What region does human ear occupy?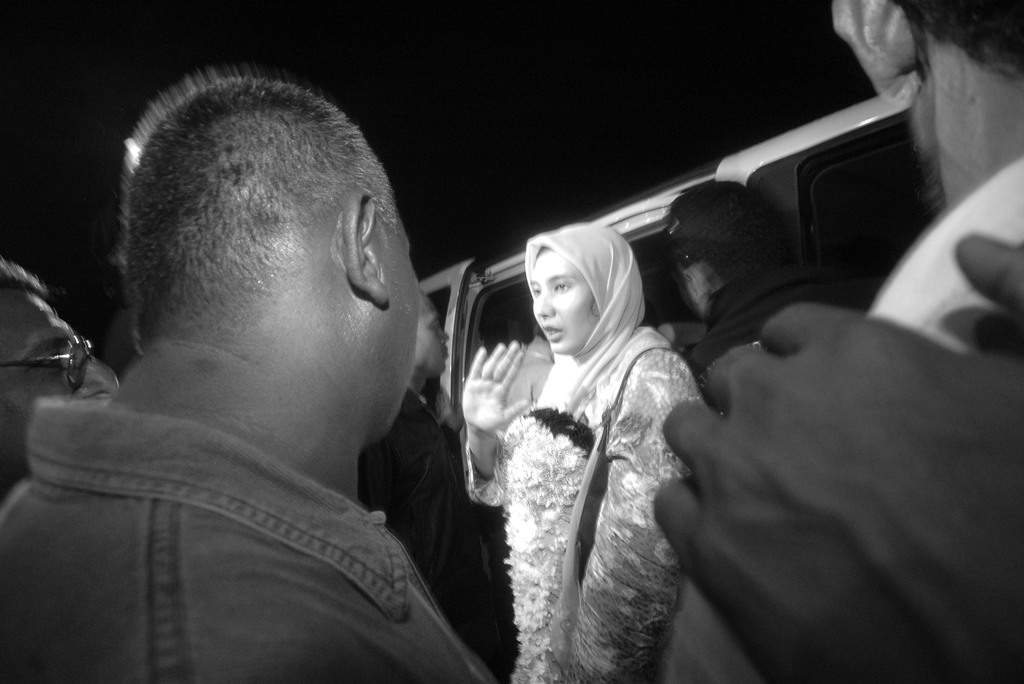
(330,184,394,313).
